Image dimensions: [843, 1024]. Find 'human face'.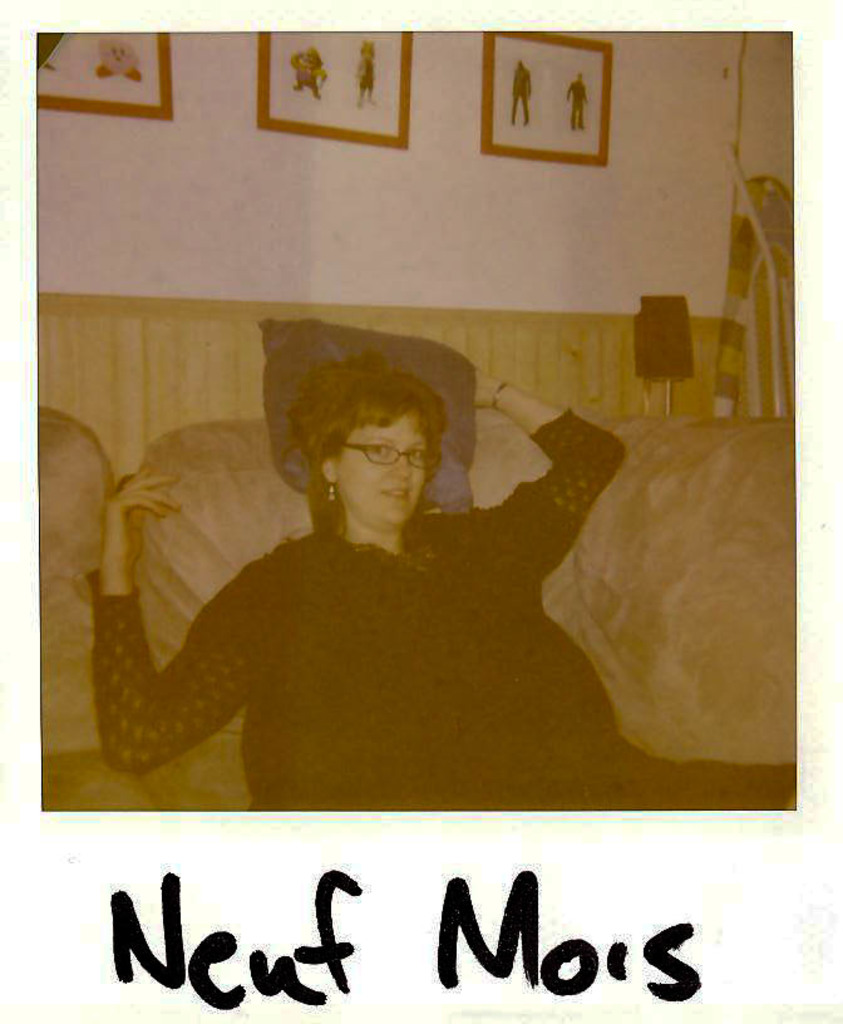
337 417 428 522.
